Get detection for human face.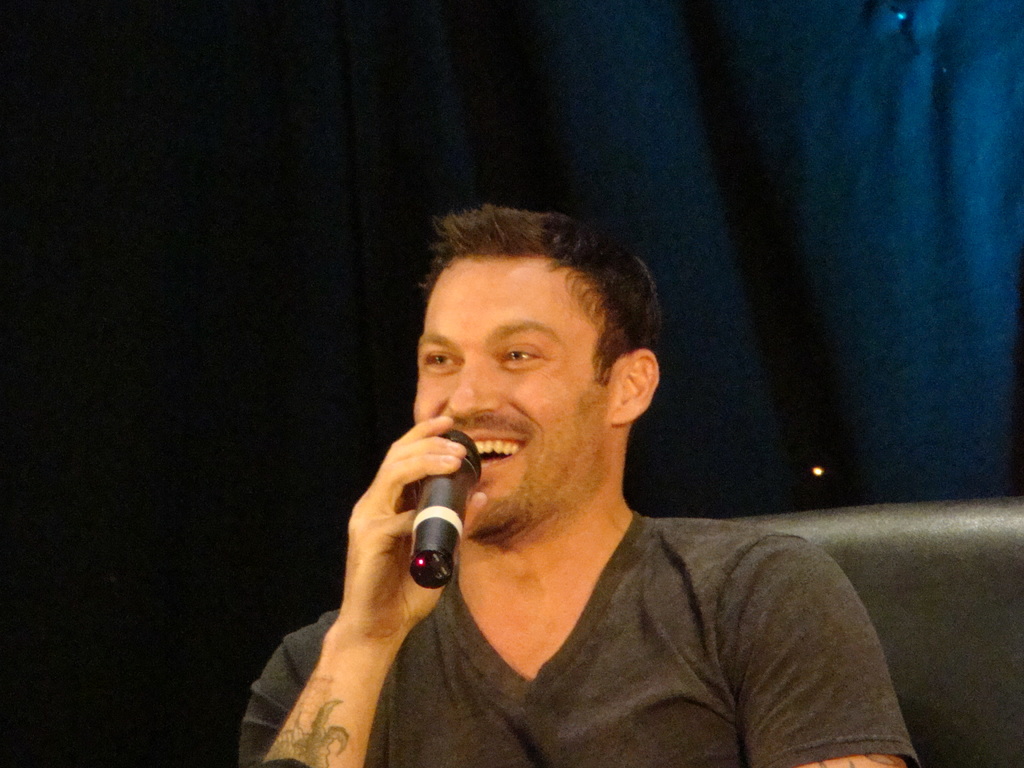
Detection: (x1=414, y1=253, x2=622, y2=543).
